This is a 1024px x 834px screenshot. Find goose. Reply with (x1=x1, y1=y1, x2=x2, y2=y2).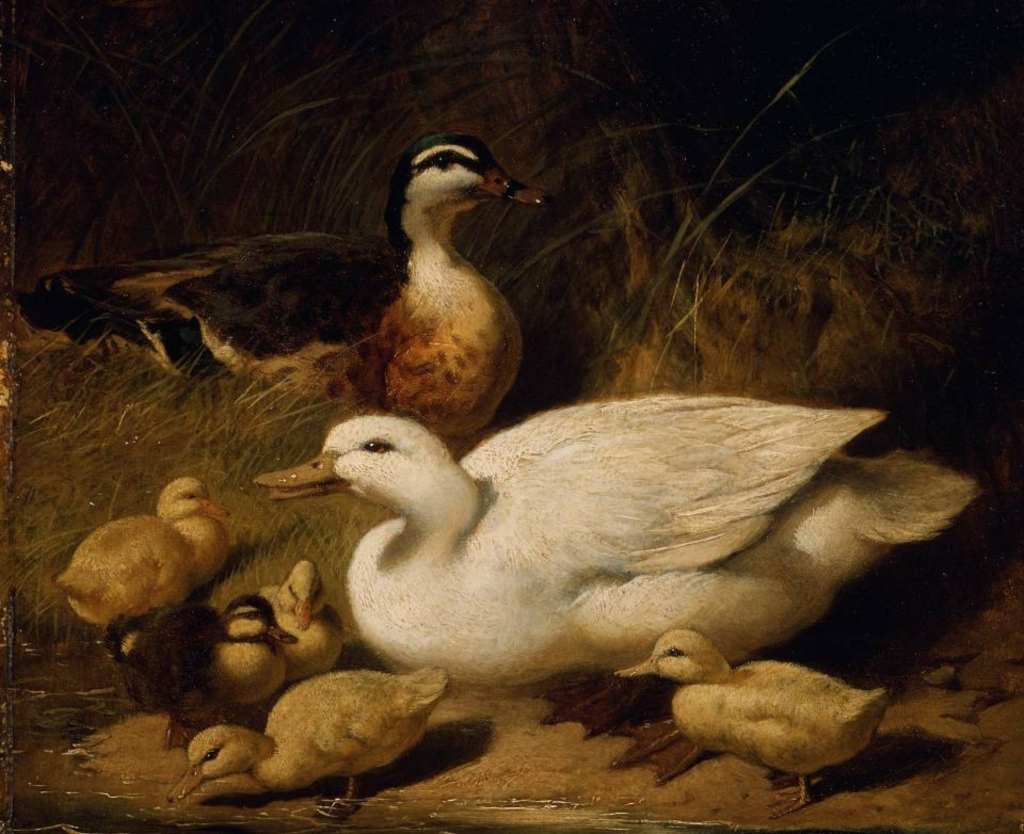
(x1=52, y1=481, x2=226, y2=625).
